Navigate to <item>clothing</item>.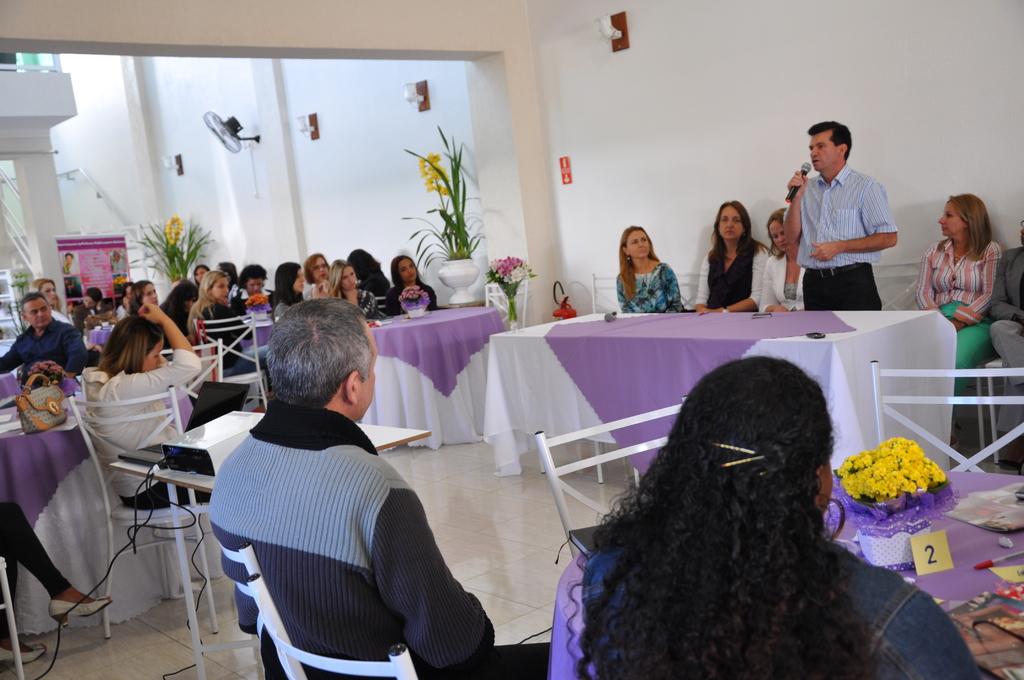
Navigation target: BBox(549, 524, 986, 679).
